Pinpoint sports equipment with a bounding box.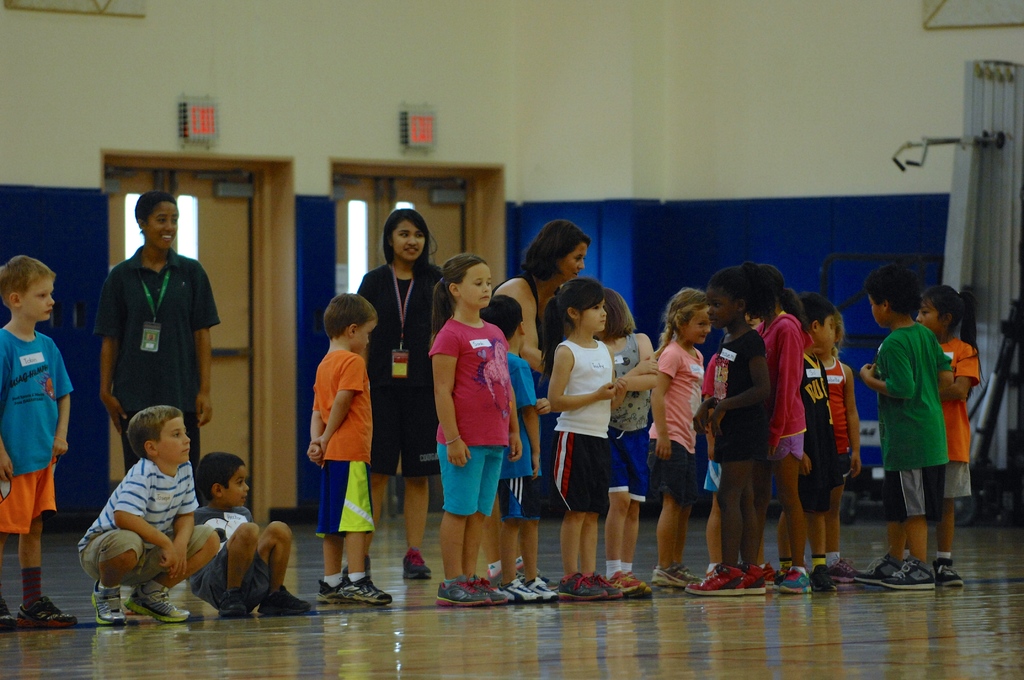
[left=127, top=587, right=192, bottom=626].
